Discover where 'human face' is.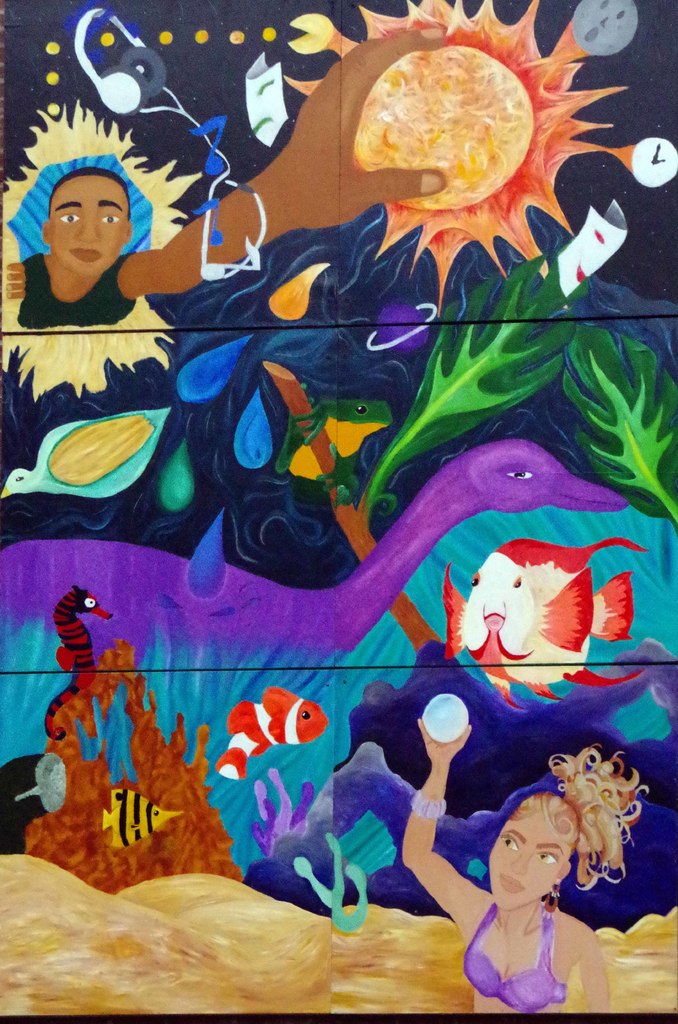
Discovered at select_region(488, 790, 581, 909).
